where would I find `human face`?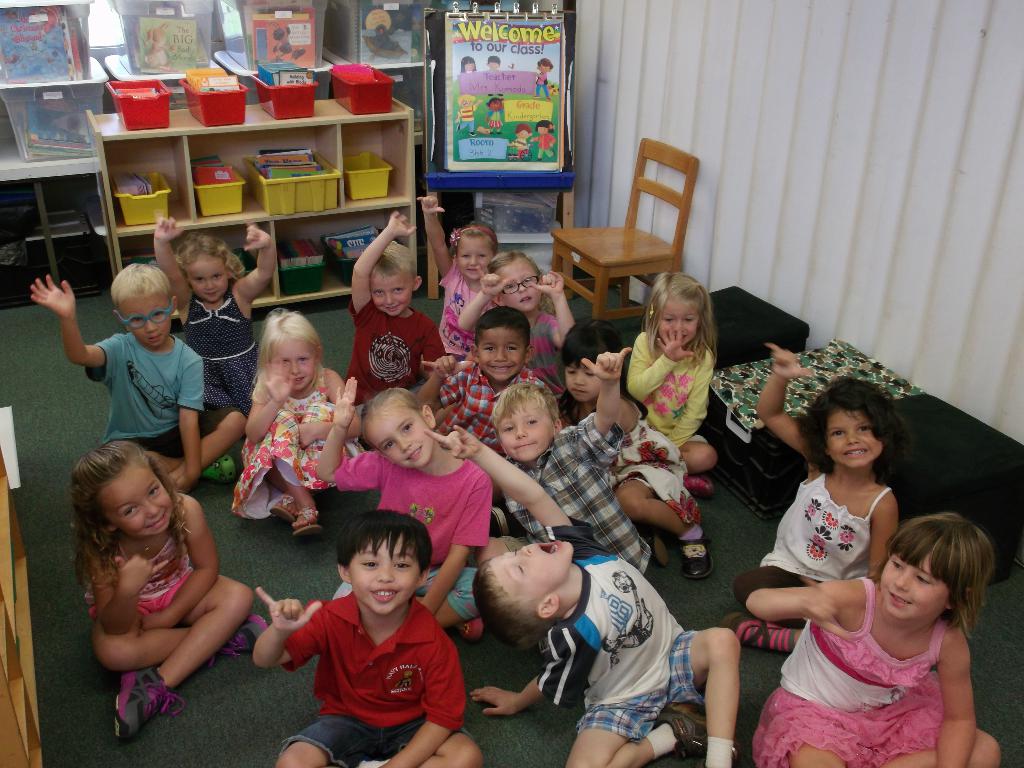
At rect(454, 234, 492, 281).
